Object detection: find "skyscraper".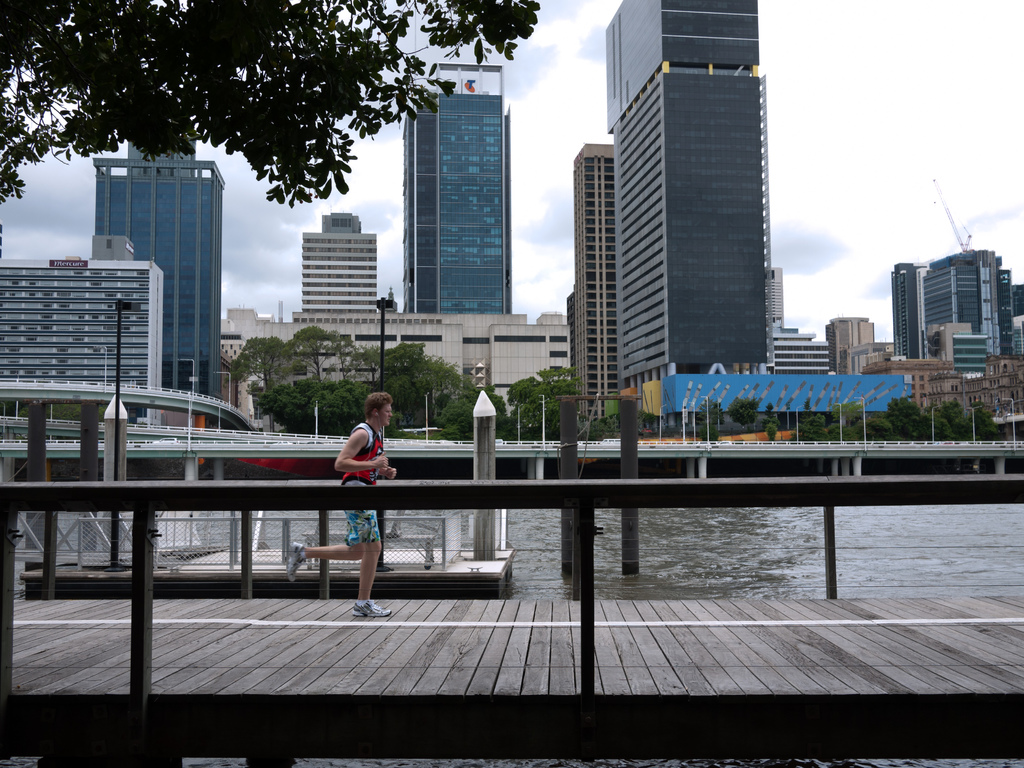
Rect(768, 316, 830, 378).
